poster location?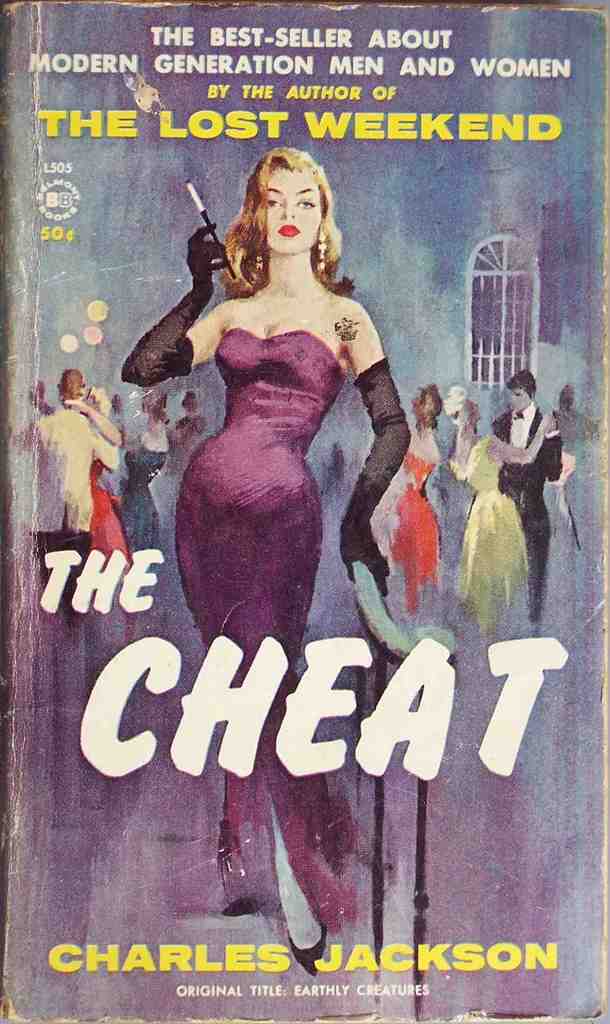
bbox=[0, 0, 609, 1023]
